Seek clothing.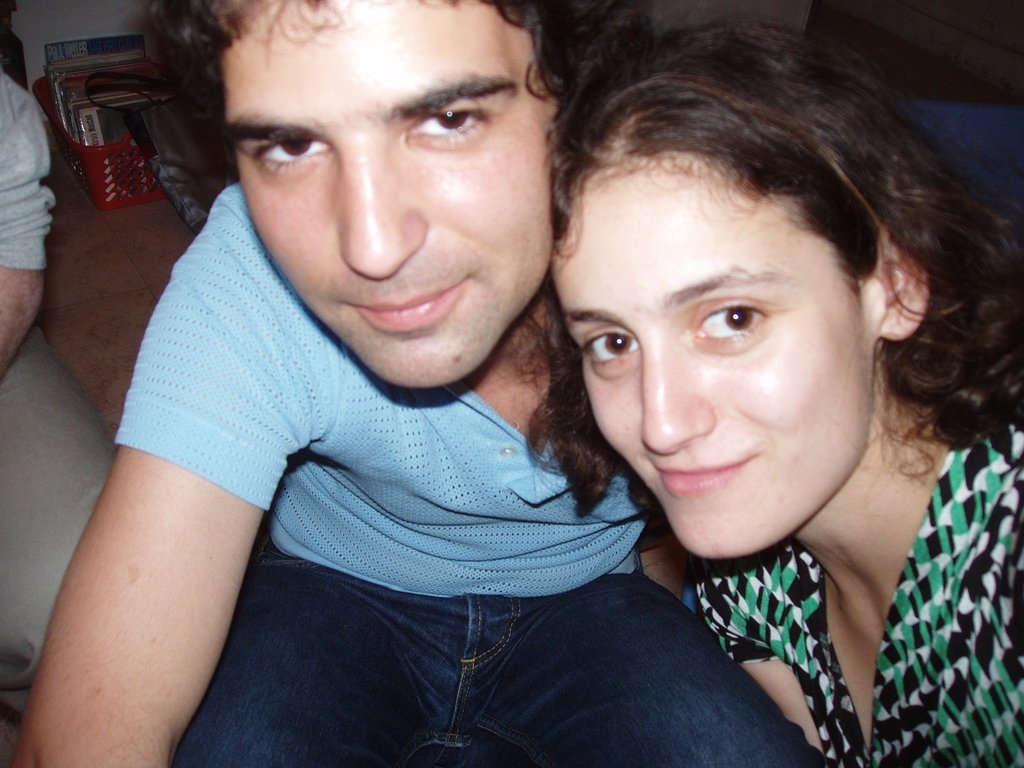
bbox=(104, 176, 850, 767).
